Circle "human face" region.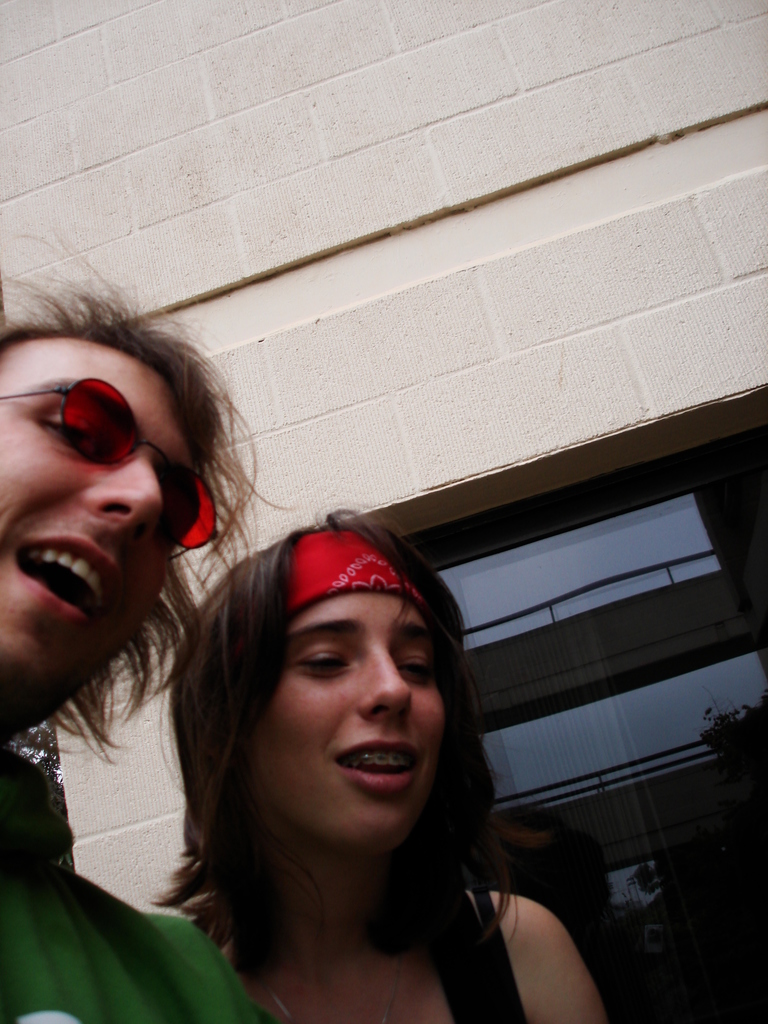
Region: box(0, 325, 198, 699).
